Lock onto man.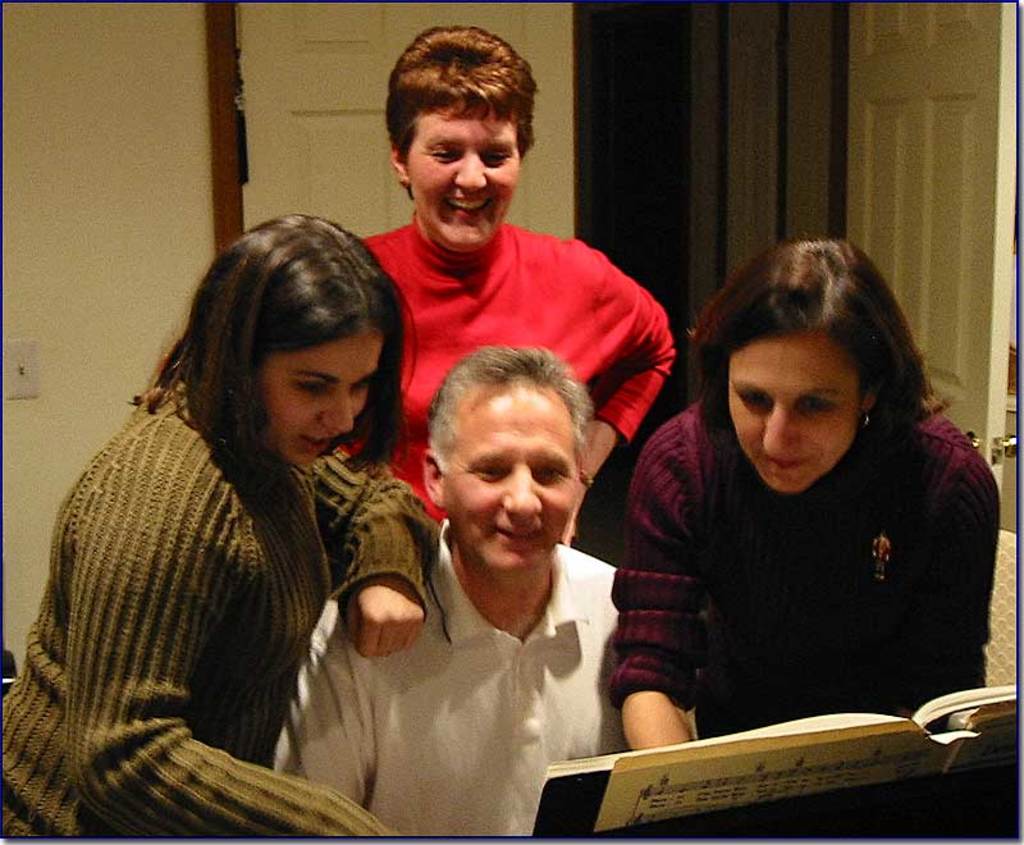
Locked: x1=209 y1=288 x2=640 y2=819.
